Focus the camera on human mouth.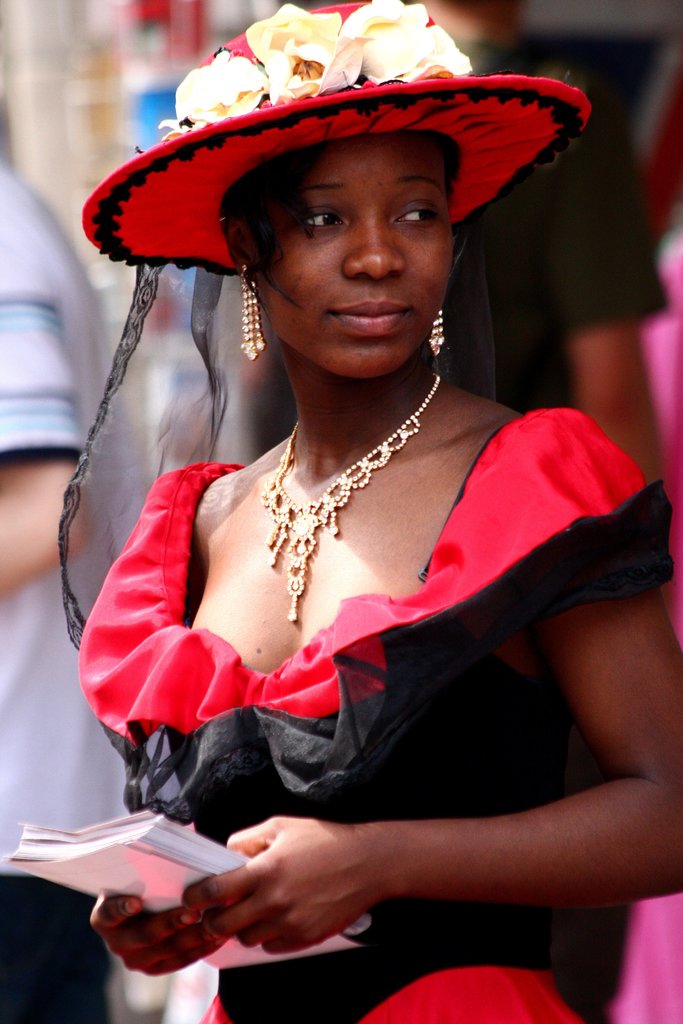
Focus region: locate(328, 287, 417, 343).
